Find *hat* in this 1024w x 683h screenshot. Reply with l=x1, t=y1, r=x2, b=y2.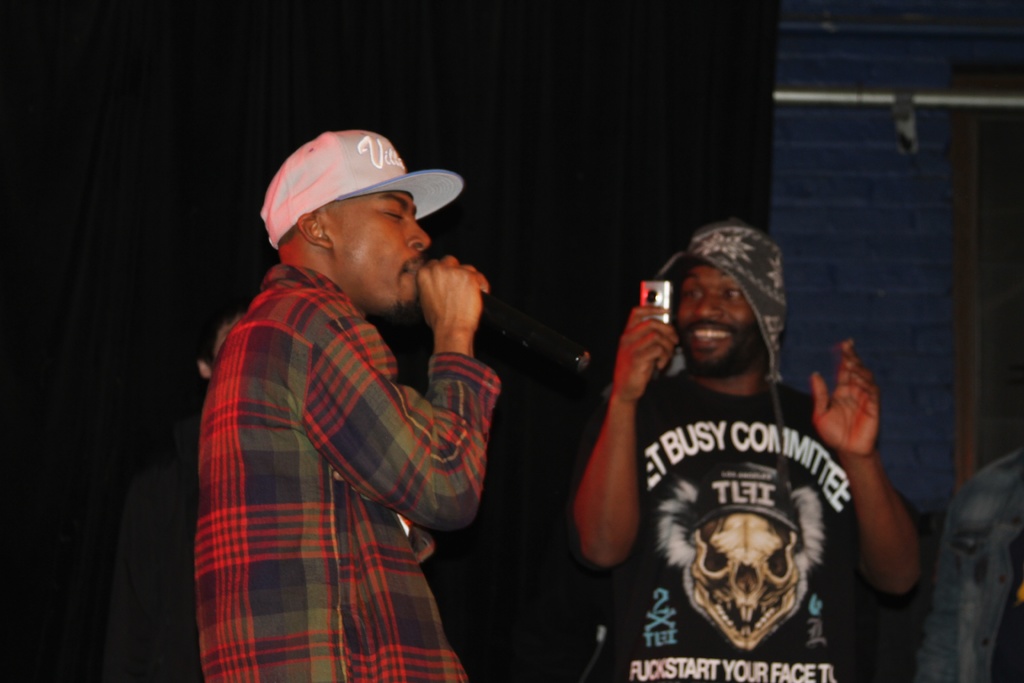
l=263, t=129, r=467, b=252.
